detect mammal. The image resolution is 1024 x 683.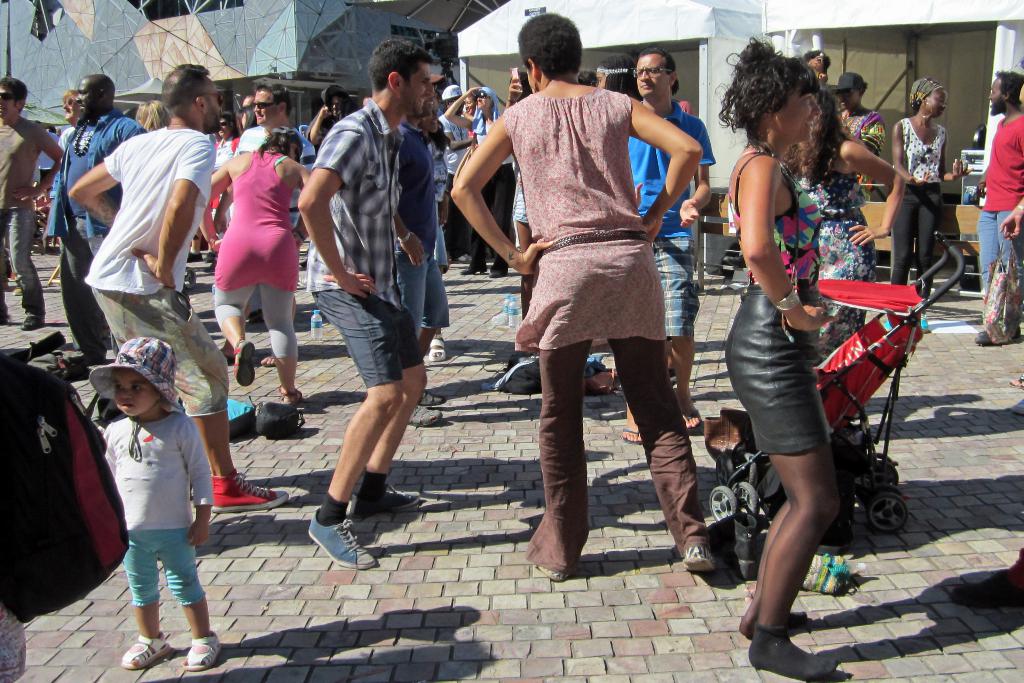
select_region(783, 88, 906, 368).
